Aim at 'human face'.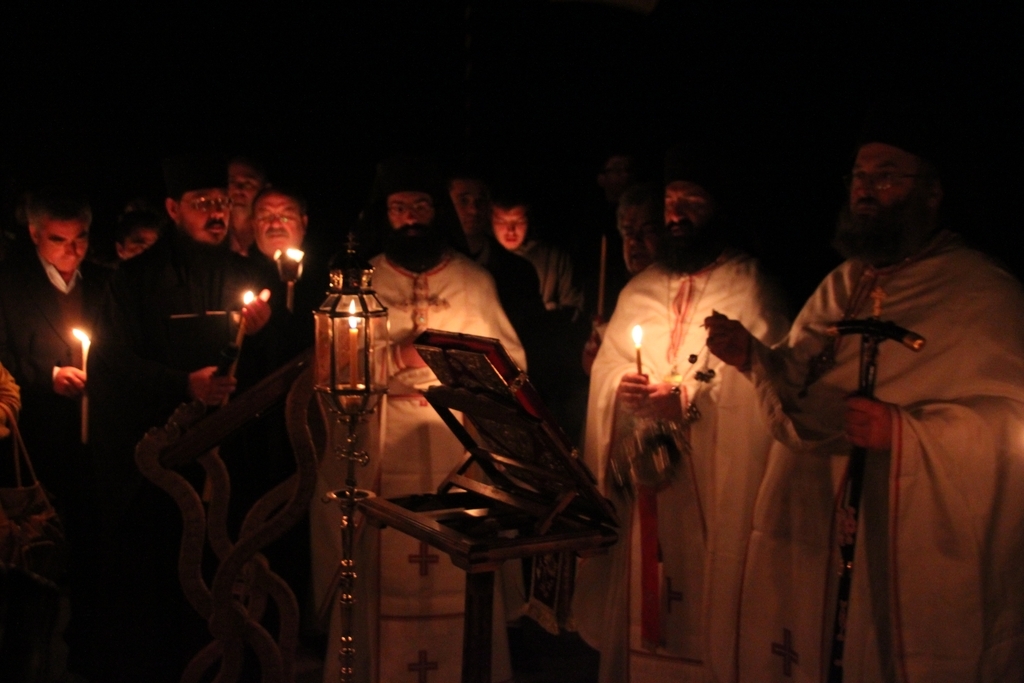
Aimed at rect(663, 181, 706, 233).
